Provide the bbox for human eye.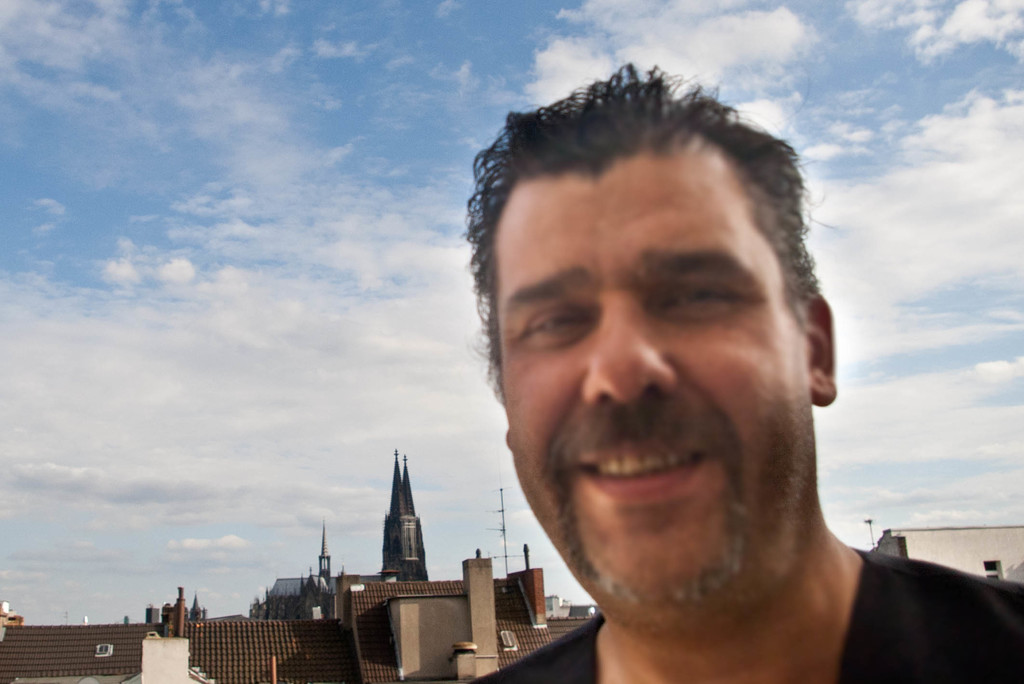
bbox(667, 279, 738, 312).
